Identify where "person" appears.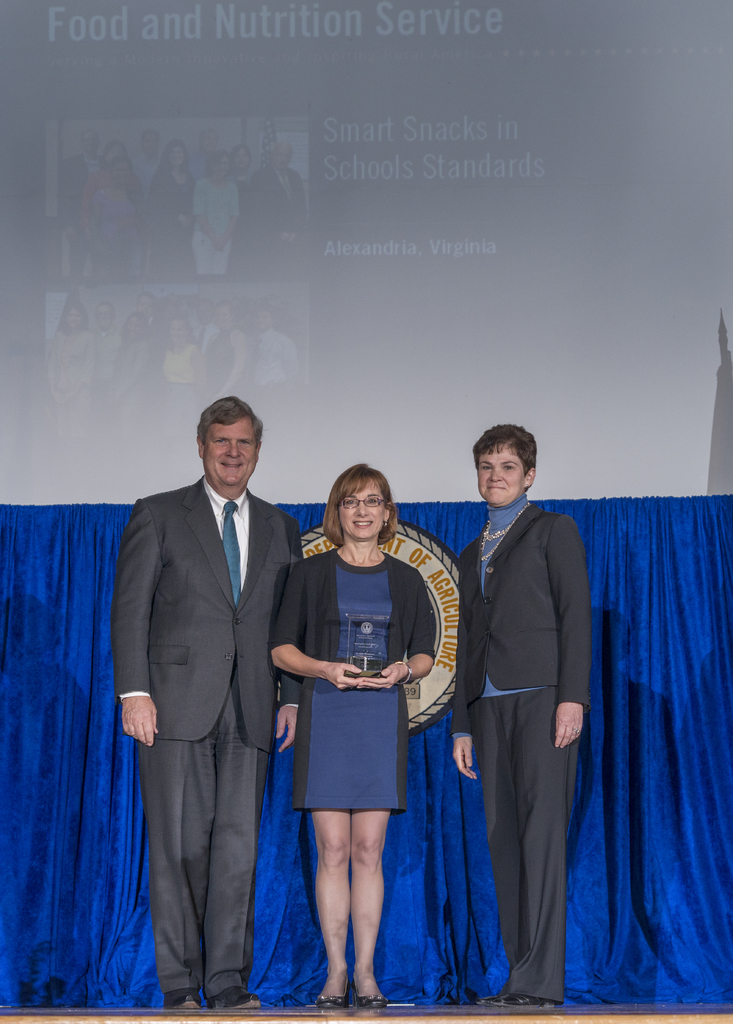
Appears at bbox(114, 391, 303, 1016).
